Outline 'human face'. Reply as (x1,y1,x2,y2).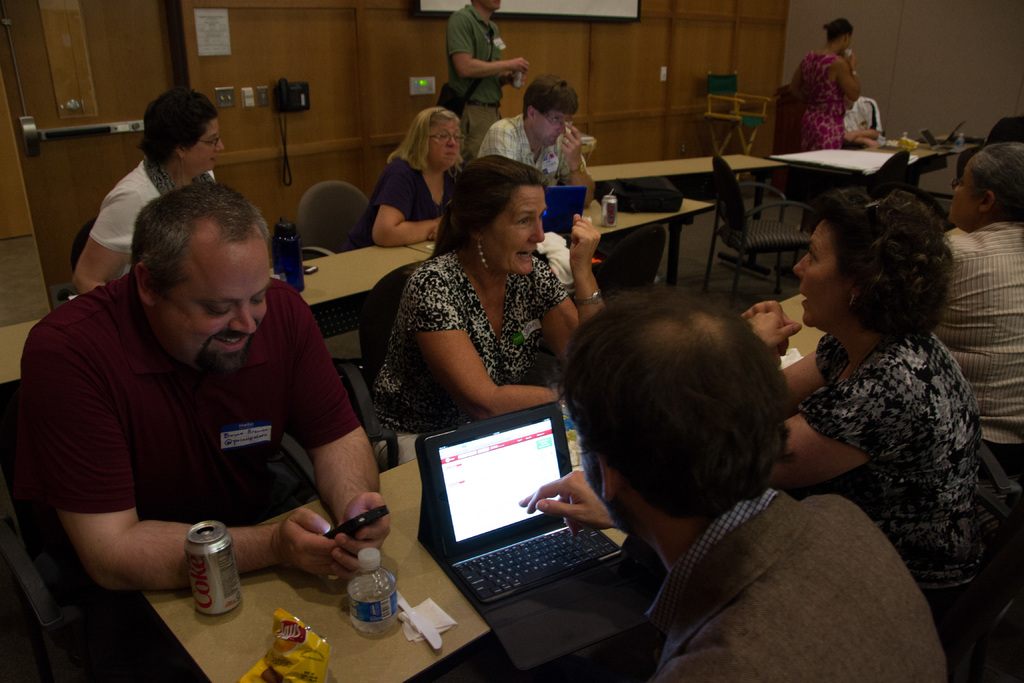
(430,117,464,162).
